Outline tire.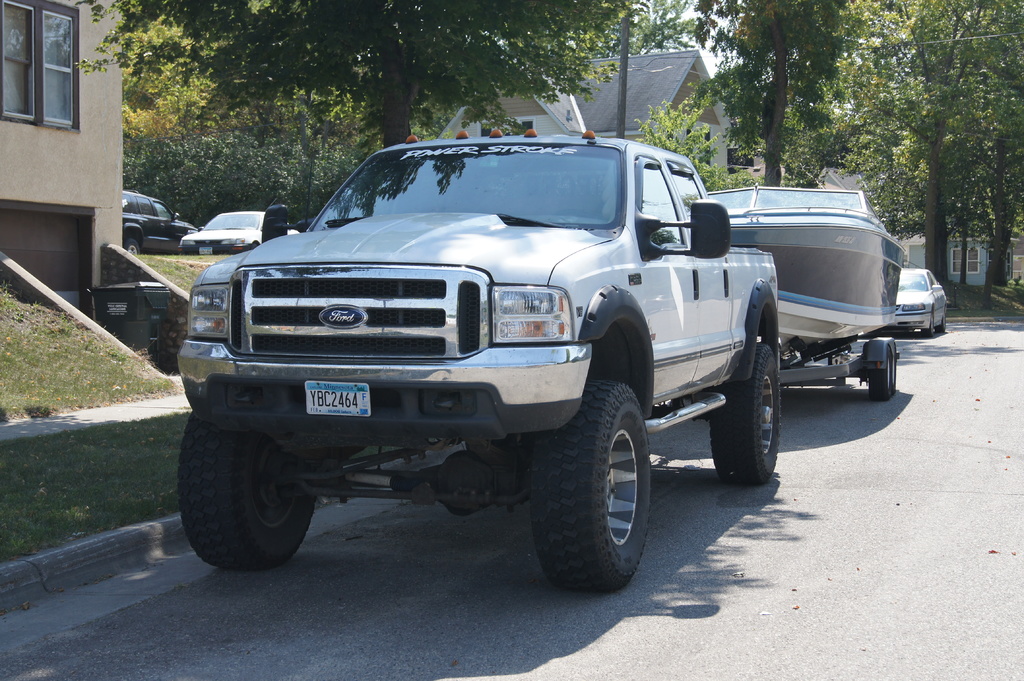
Outline: box(863, 340, 897, 402).
